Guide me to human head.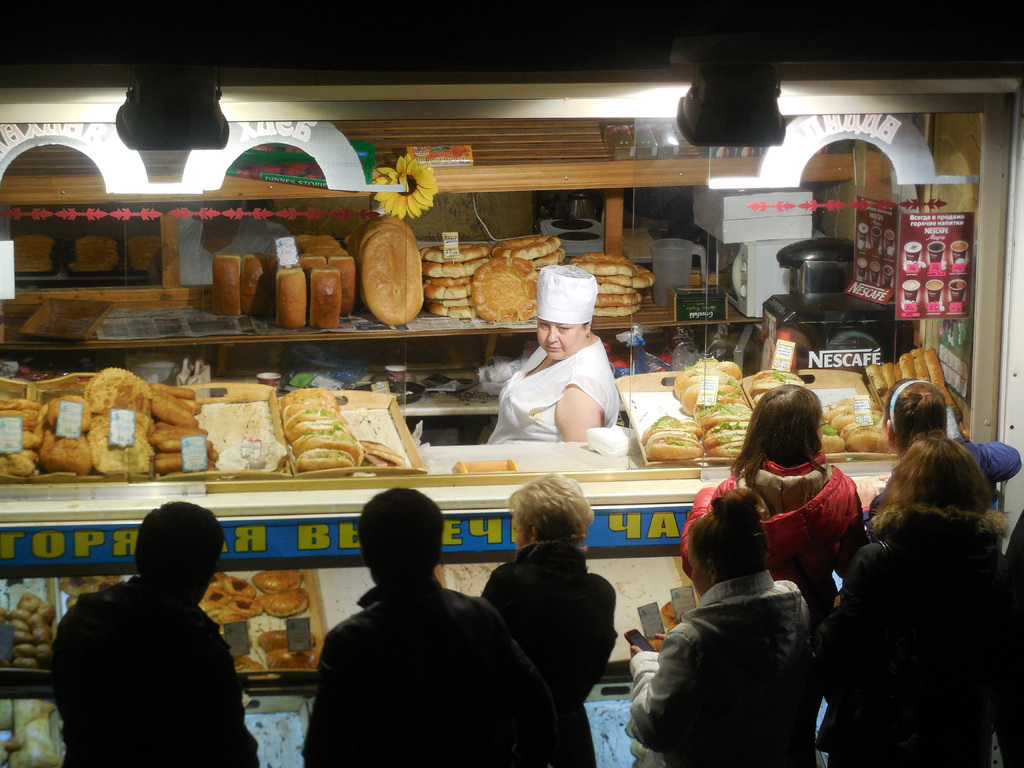
Guidance: pyautogui.locateOnScreen(358, 484, 446, 580).
